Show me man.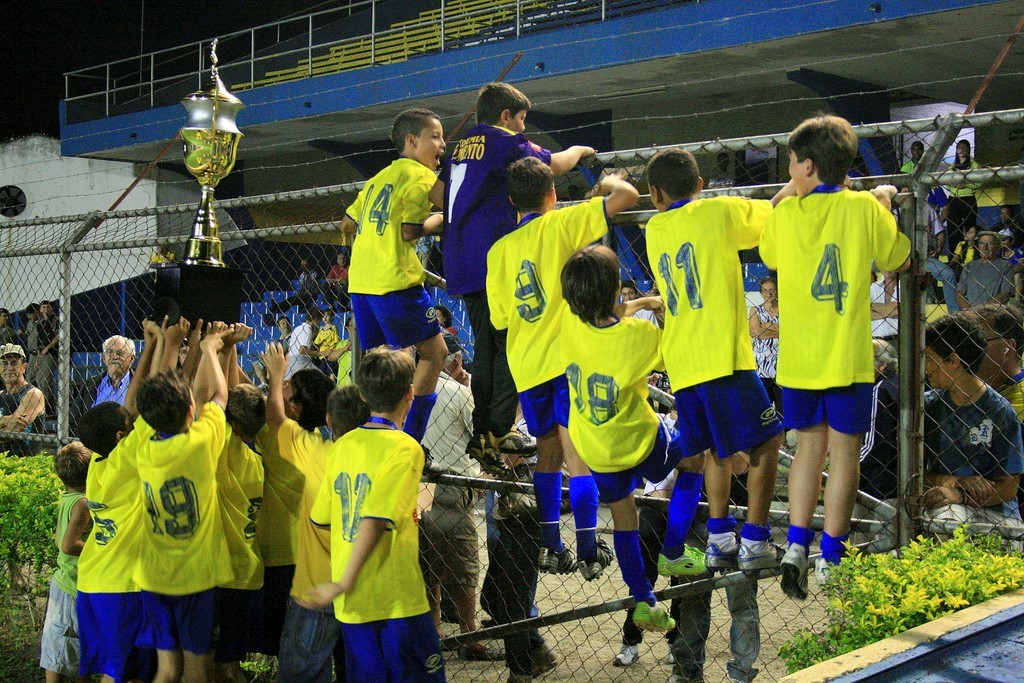
man is here: bbox(0, 353, 45, 445).
